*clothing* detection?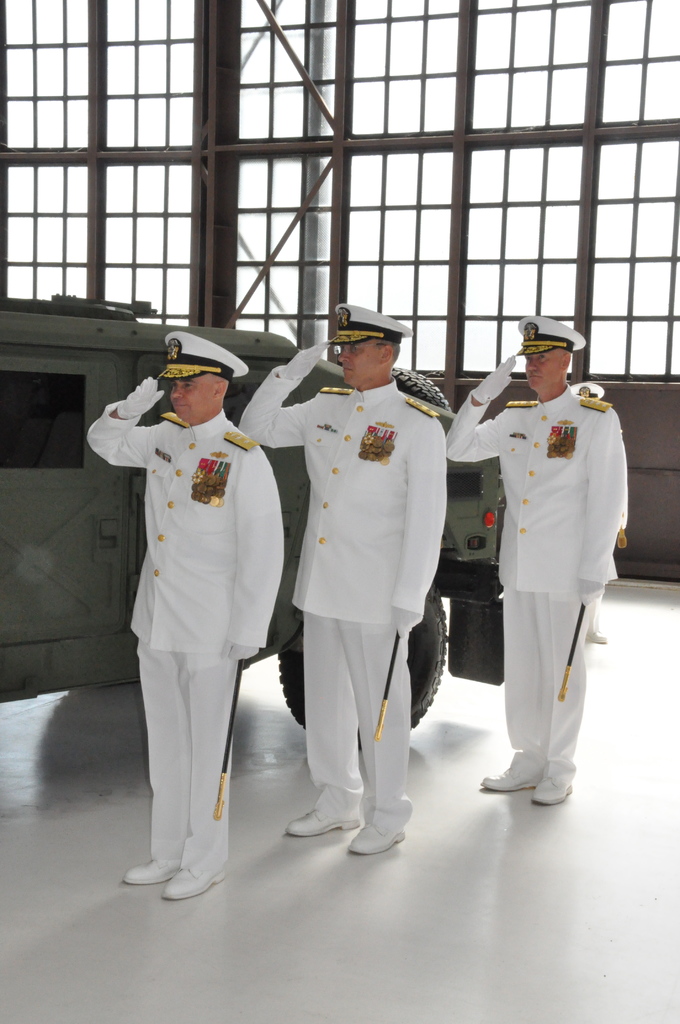
(444, 344, 631, 772)
